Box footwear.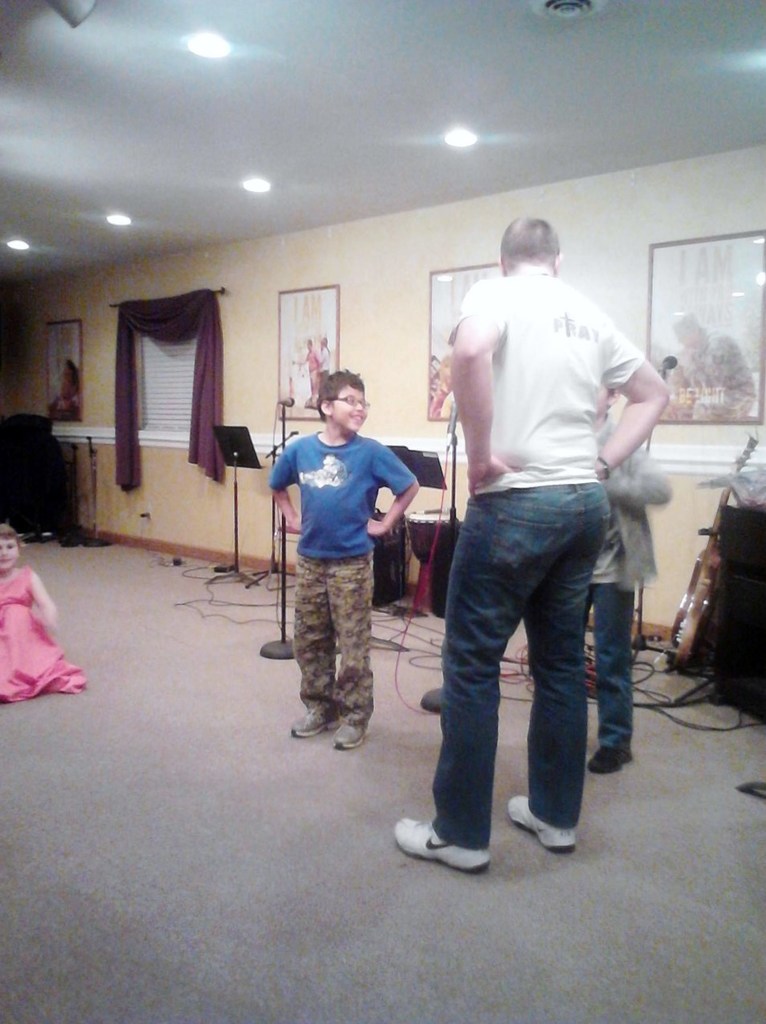
{"left": 291, "top": 707, "right": 336, "bottom": 741}.
